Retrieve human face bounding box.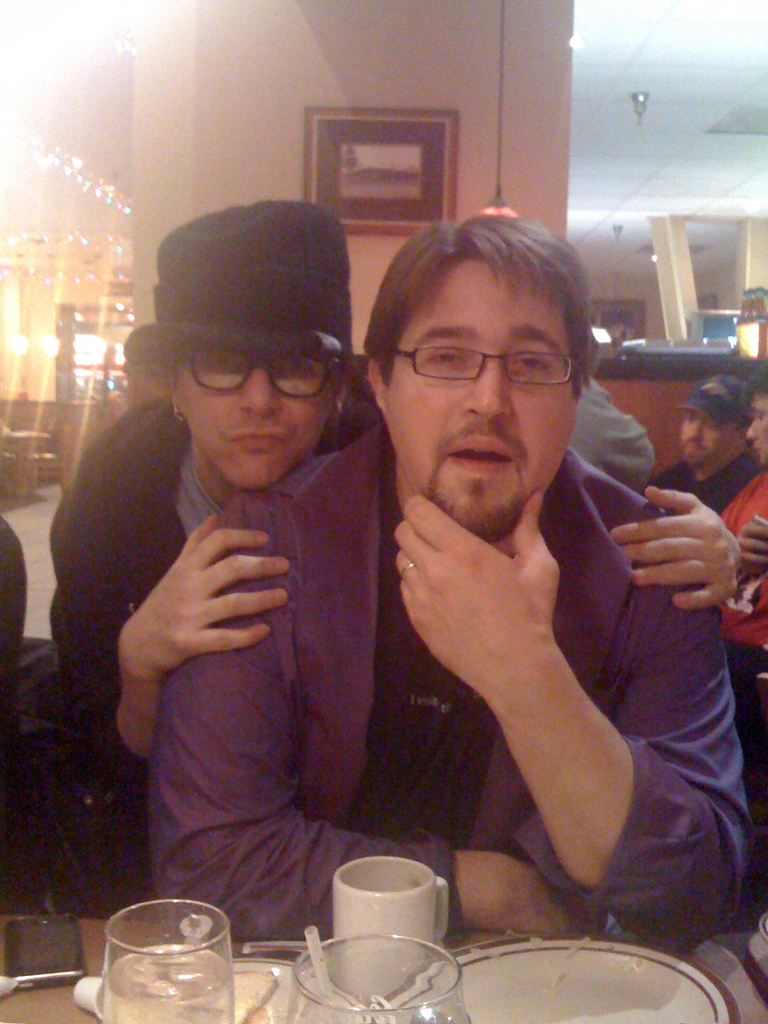
Bounding box: bbox(374, 263, 577, 540).
